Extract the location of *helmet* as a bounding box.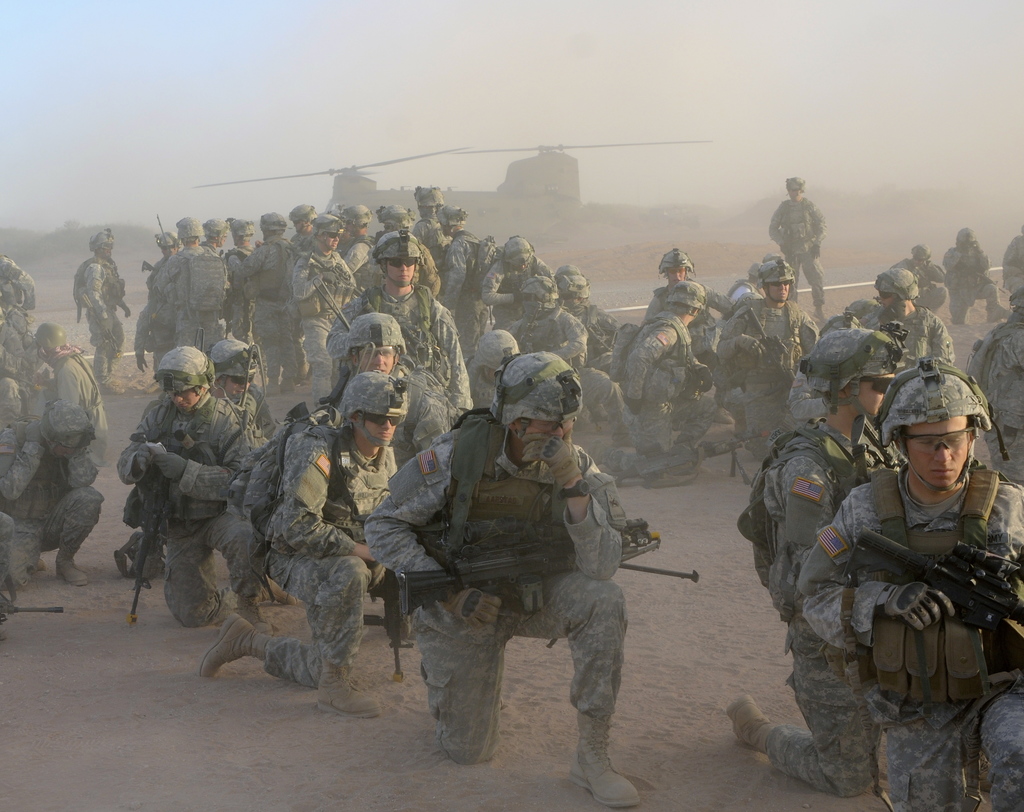
pyautogui.locateOnScreen(665, 281, 704, 319).
